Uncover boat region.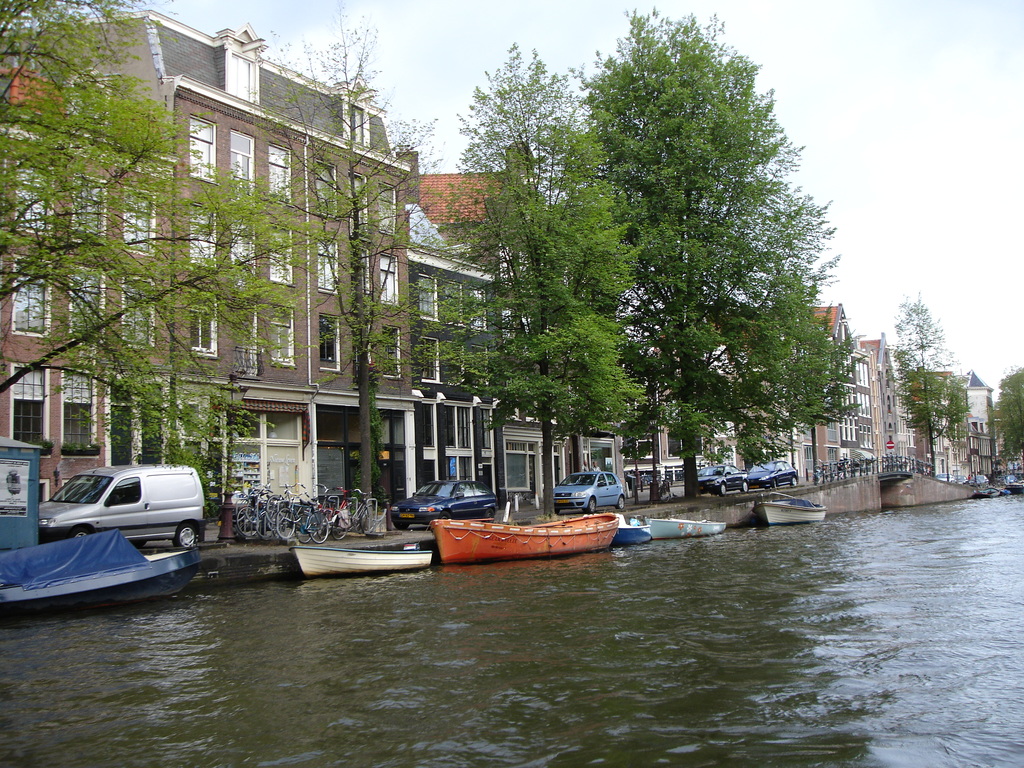
Uncovered: crop(975, 488, 1001, 497).
